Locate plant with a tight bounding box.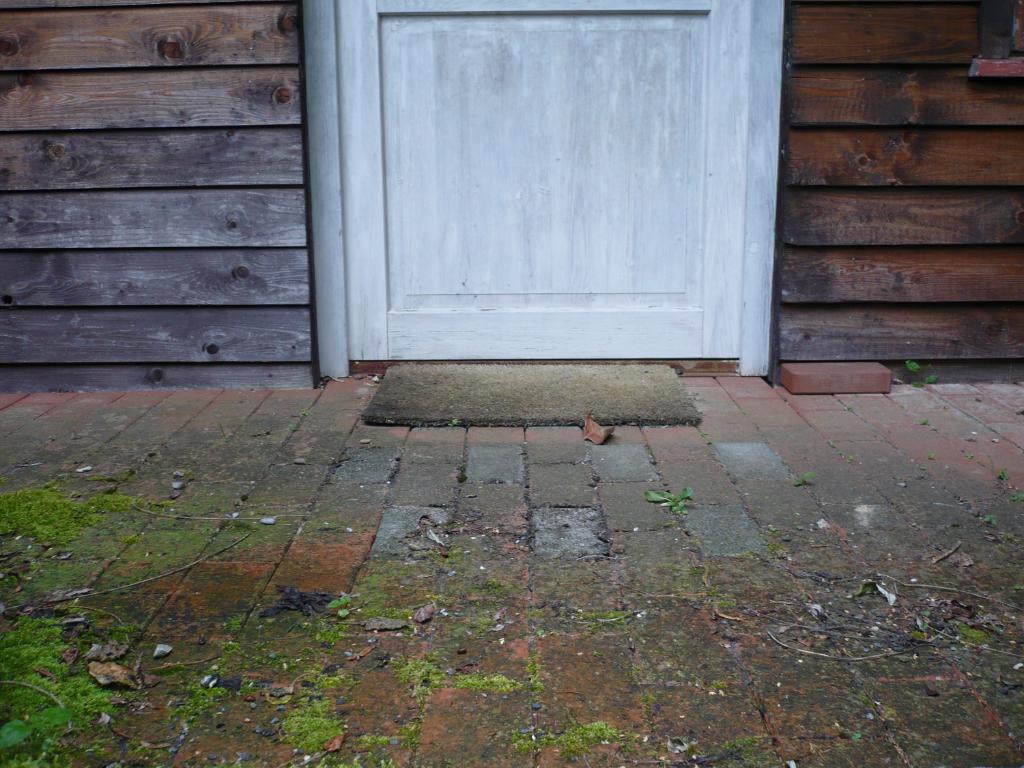
(161, 621, 258, 738).
